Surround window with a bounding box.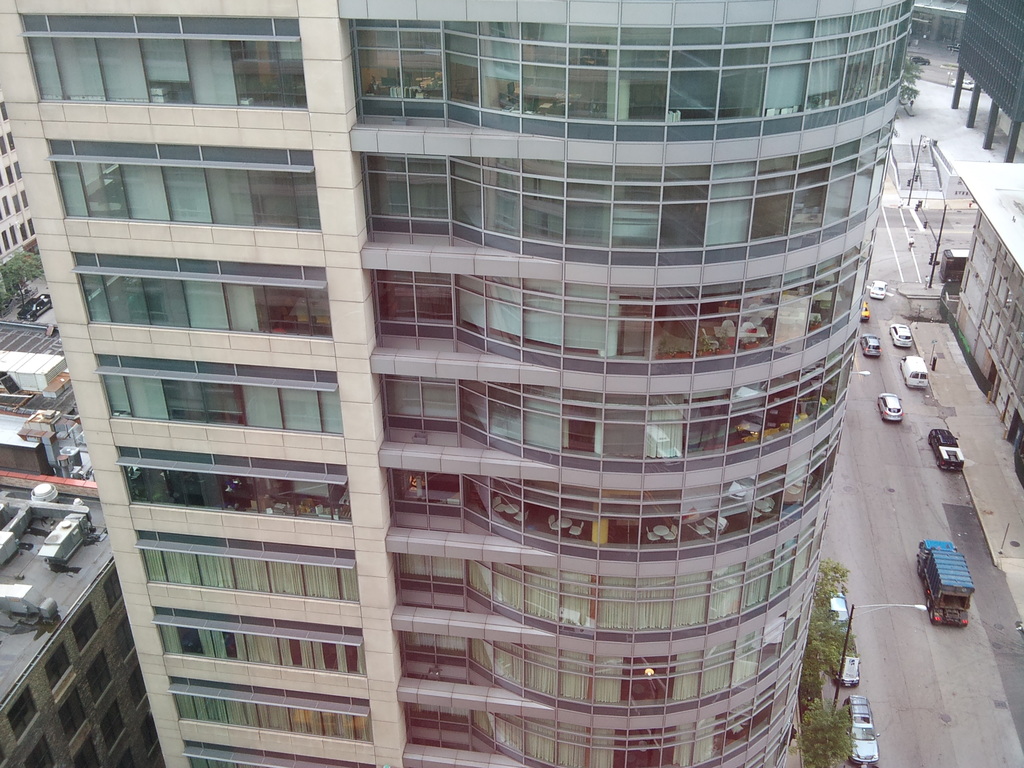
(left=153, top=601, right=371, bottom=673).
